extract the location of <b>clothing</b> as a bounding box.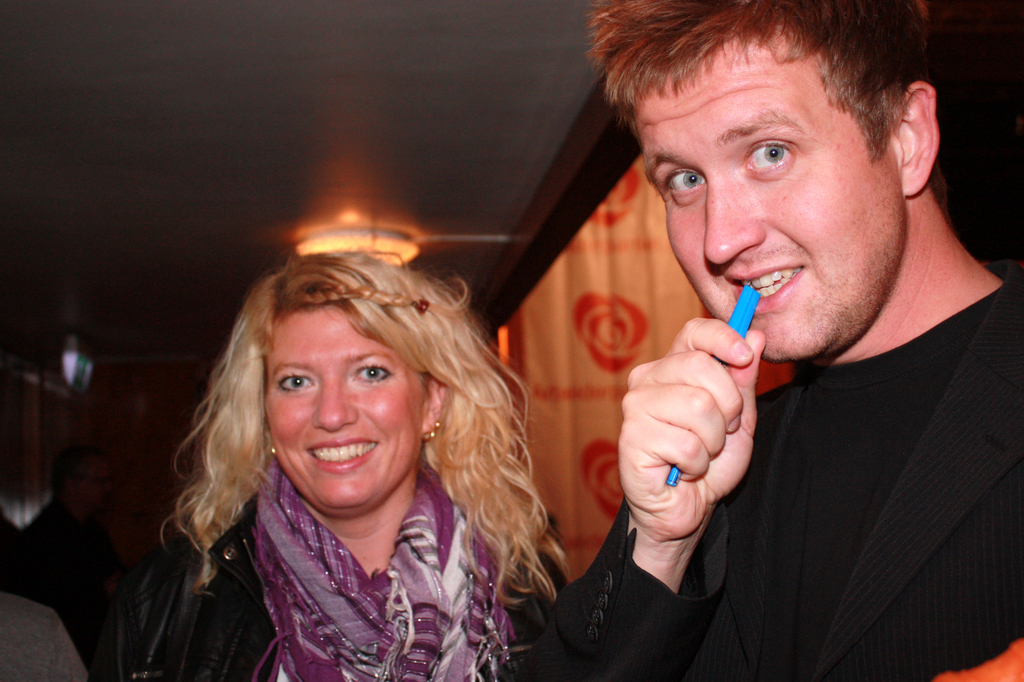
bbox(0, 588, 84, 681).
